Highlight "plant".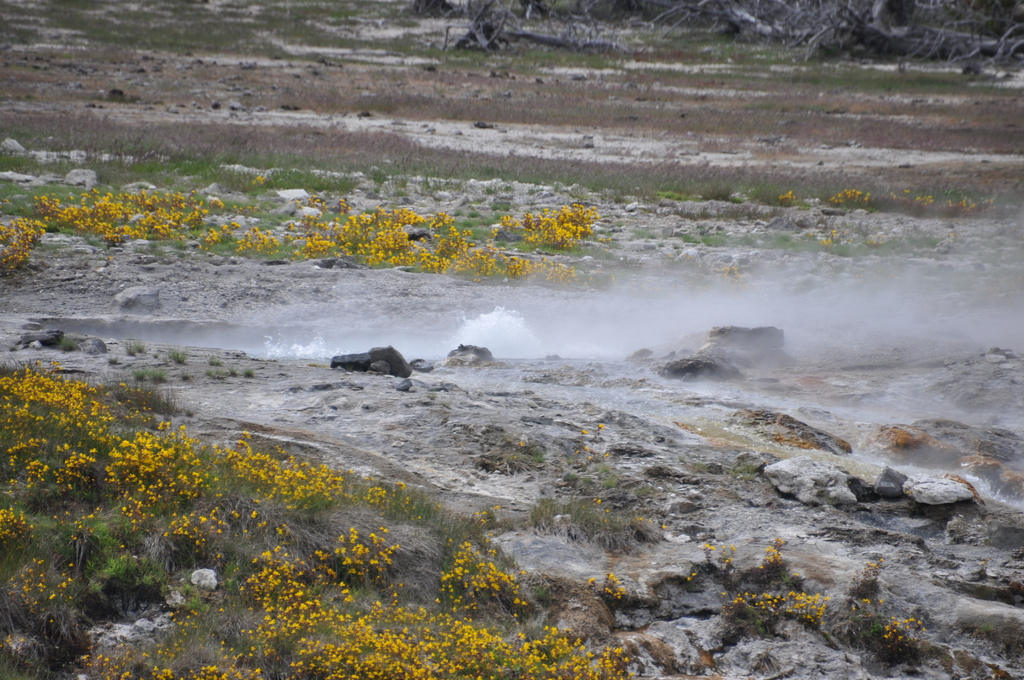
Highlighted region: [721, 579, 829, 631].
